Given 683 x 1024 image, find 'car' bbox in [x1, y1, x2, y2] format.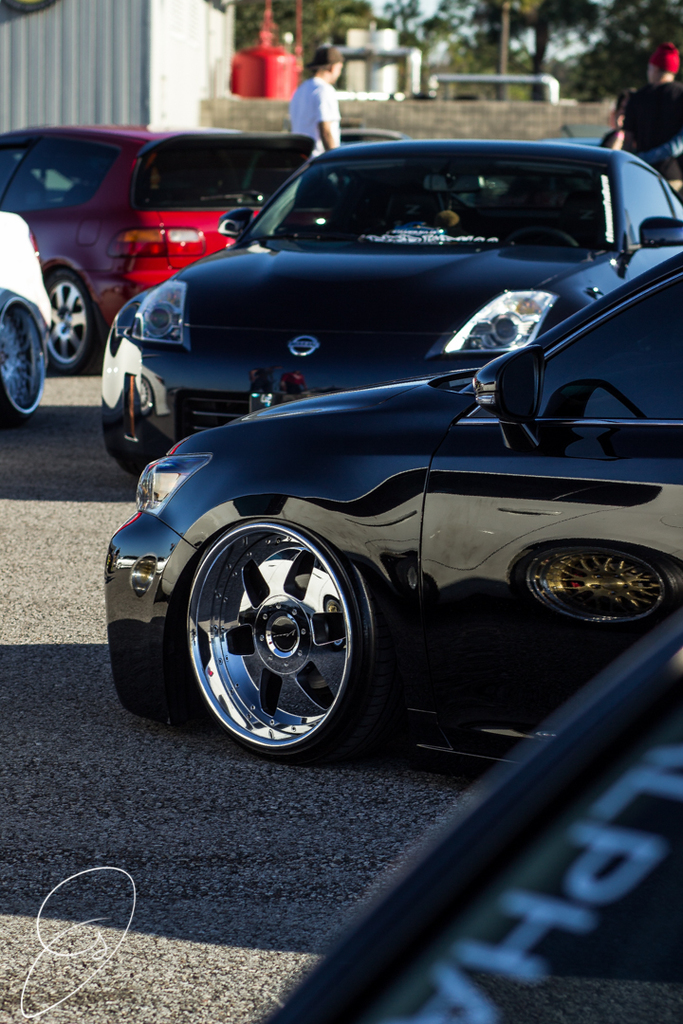
[0, 198, 55, 427].
